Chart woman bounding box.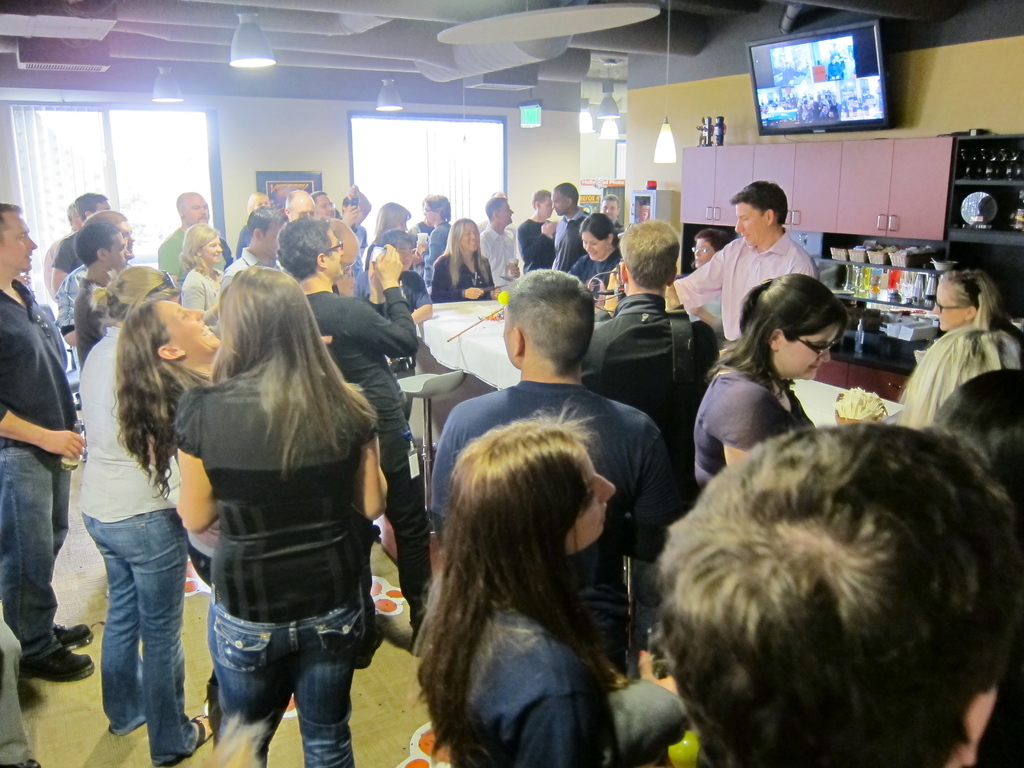
Charted: rect(571, 212, 625, 285).
